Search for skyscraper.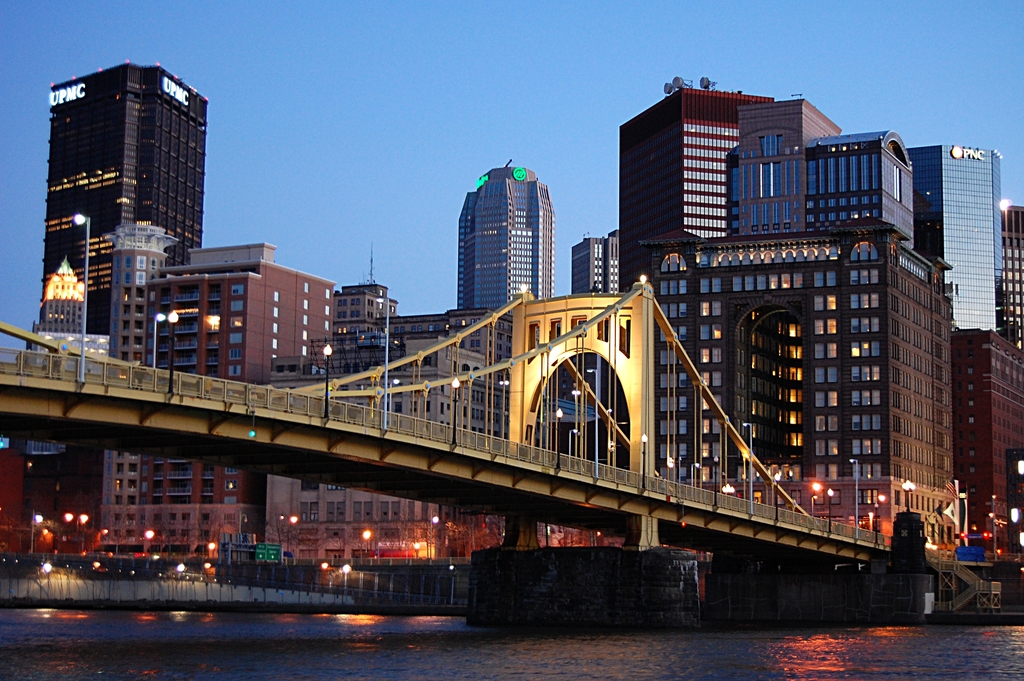
Found at BBox(39, 58, 210, 359).
